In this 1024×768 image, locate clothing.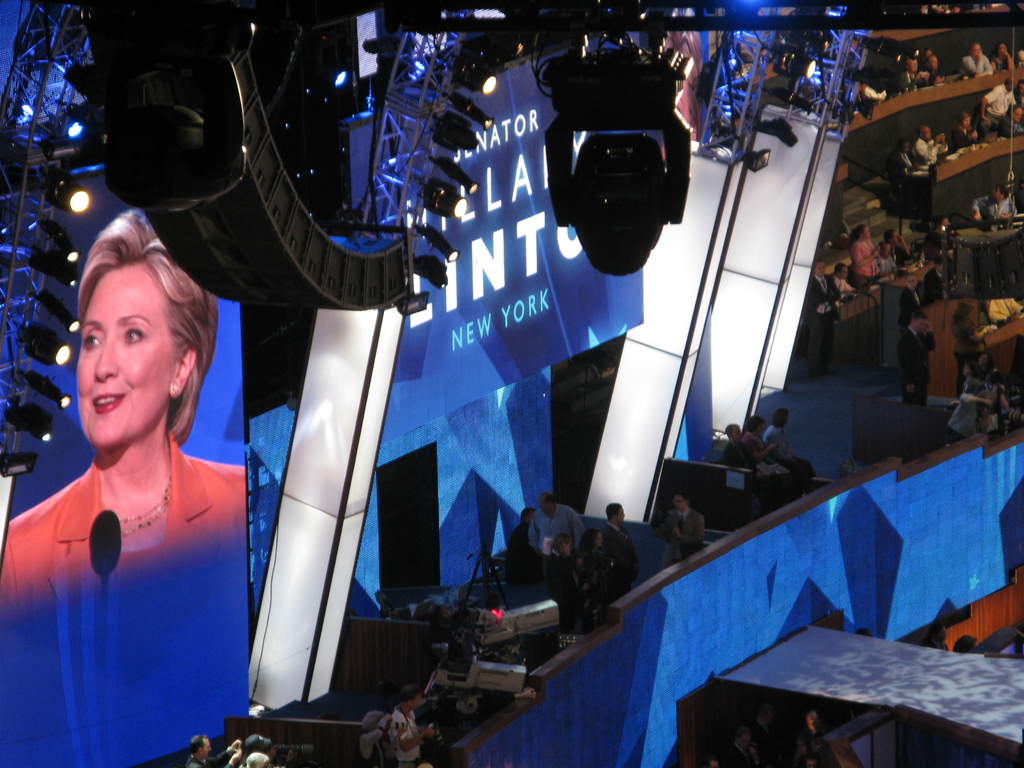
Bounding box: select_region(659, 502, 707, 552).
